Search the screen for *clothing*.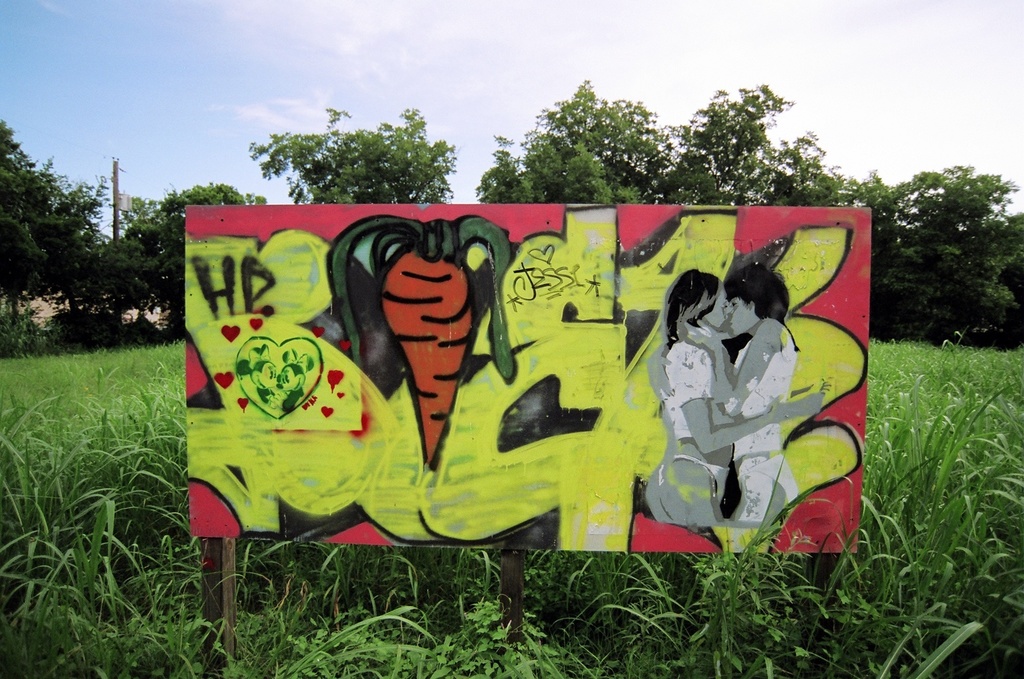
Found at box=[659, 336, 734, 509].
